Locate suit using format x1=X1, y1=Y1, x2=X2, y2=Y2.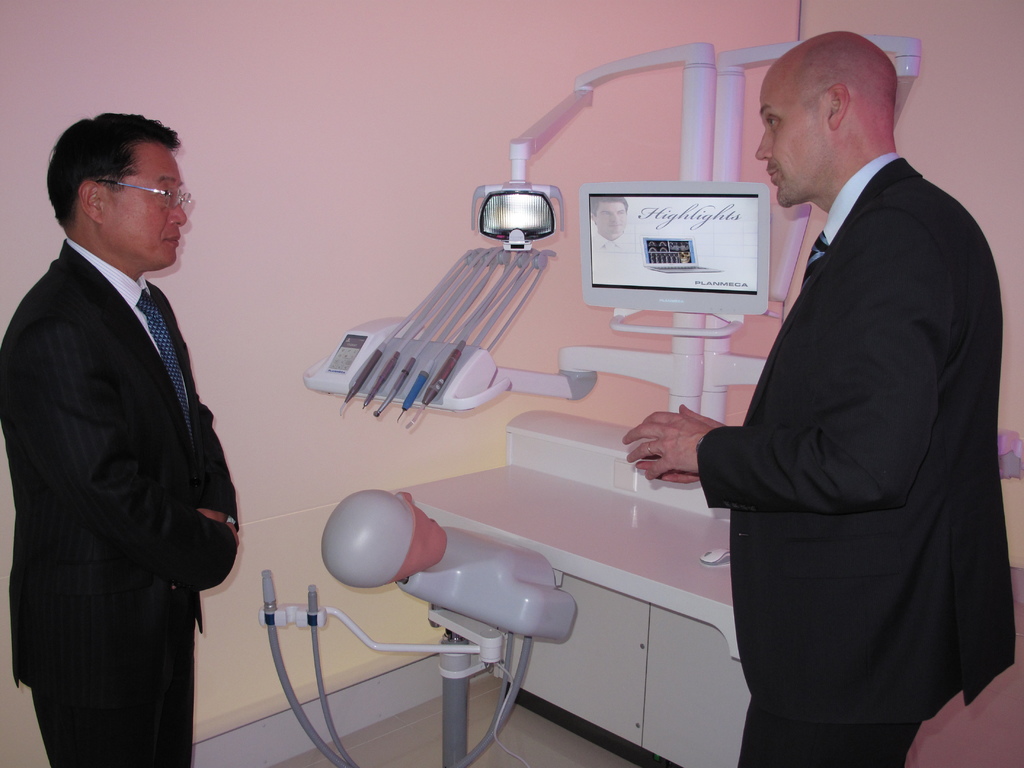
x1=0, y1=235, x2=253, y2=767.
